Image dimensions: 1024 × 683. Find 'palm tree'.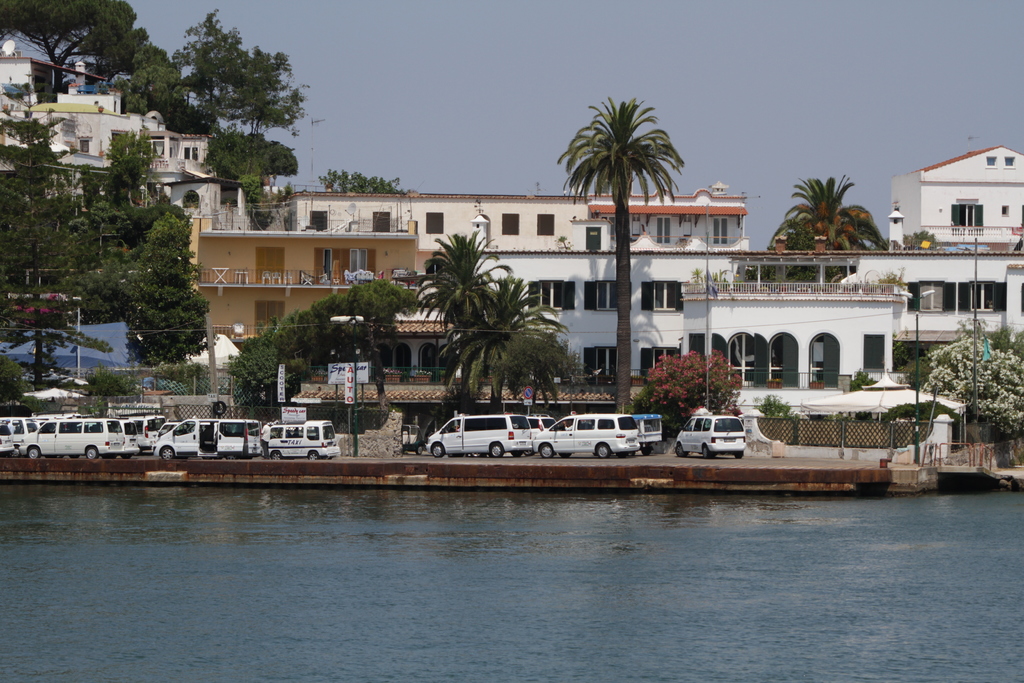
Rect(0, 0, 138, 99).
